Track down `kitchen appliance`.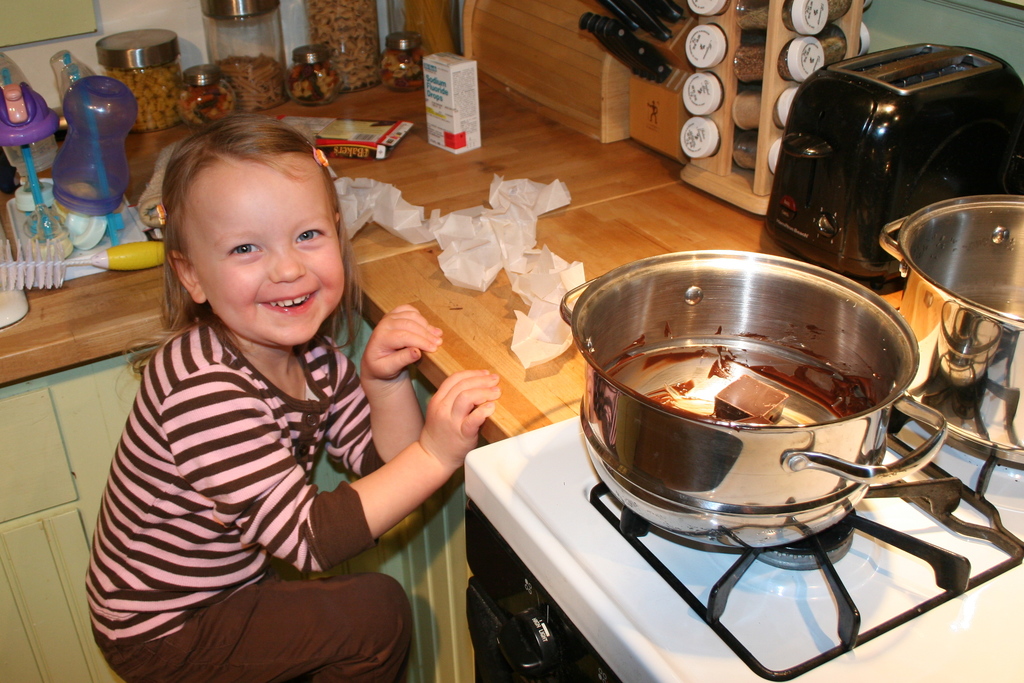
Tracked to 691 0 724 18.
